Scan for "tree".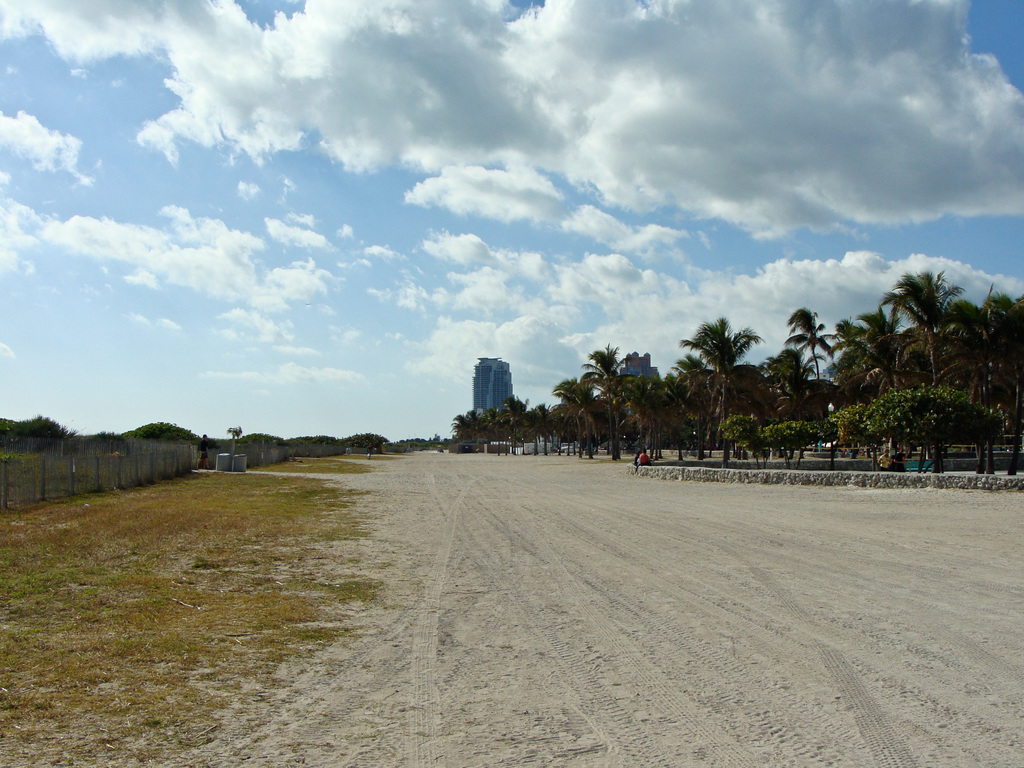
Scan result: (left=453, top=408, right=488, bottom=447).
